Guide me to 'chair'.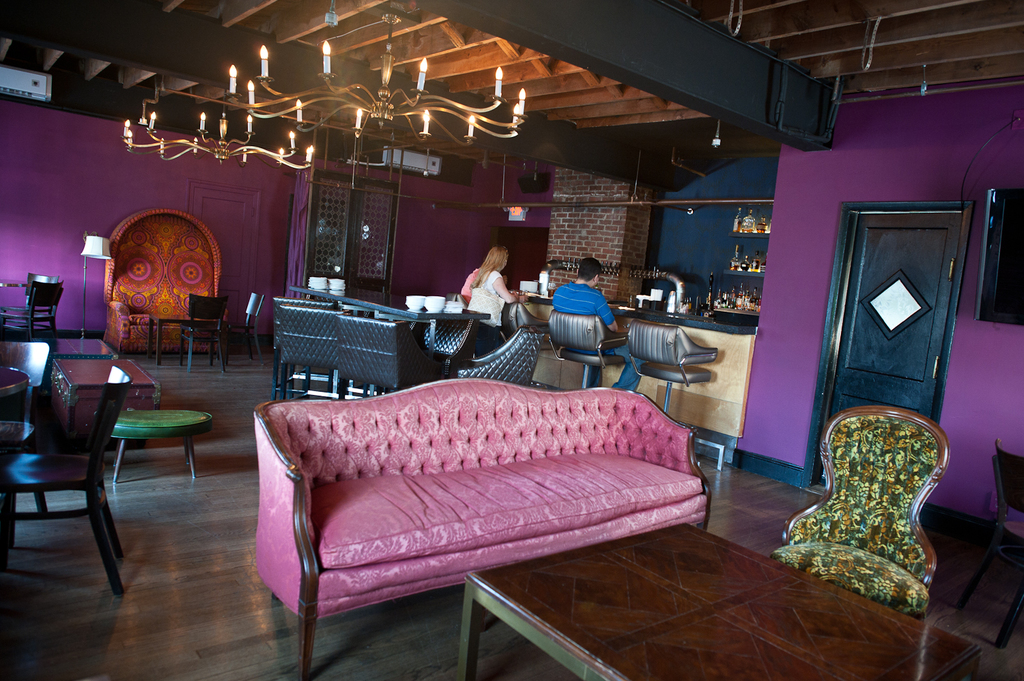
Guidance: locate(7, 274, 66, 332).
